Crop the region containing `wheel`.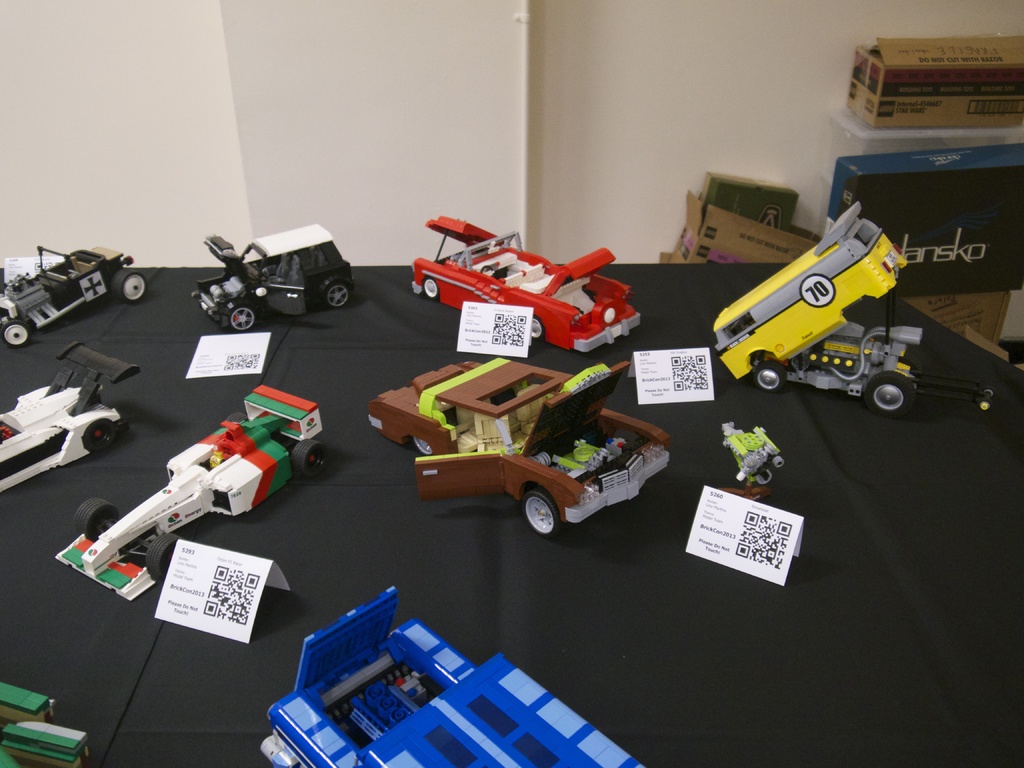
Crop region: l=863, t=368, r=918, b=421.
